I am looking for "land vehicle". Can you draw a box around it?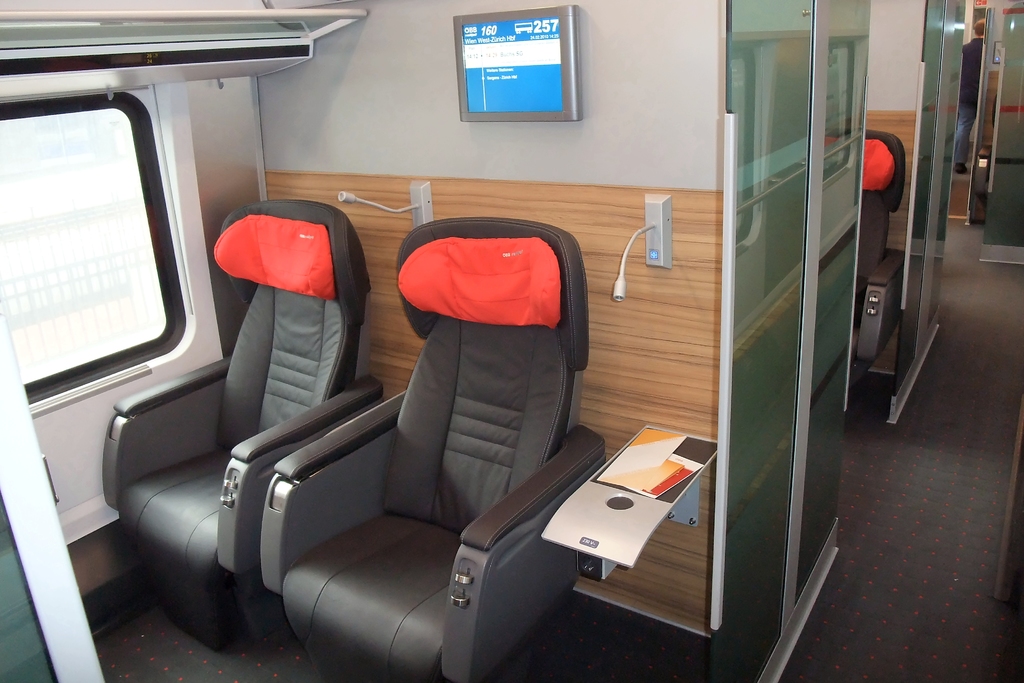
Sure, the bounding box is Rect(0, 0, 1023, 682).
